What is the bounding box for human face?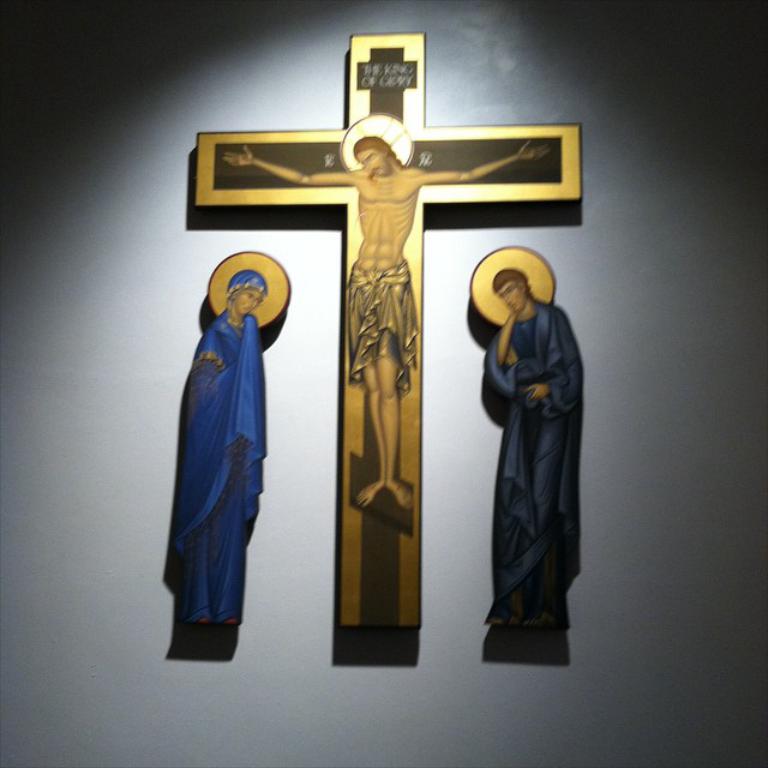
{"x1": 232, "y1": 287, "x2": 264, "y2": 314}.
